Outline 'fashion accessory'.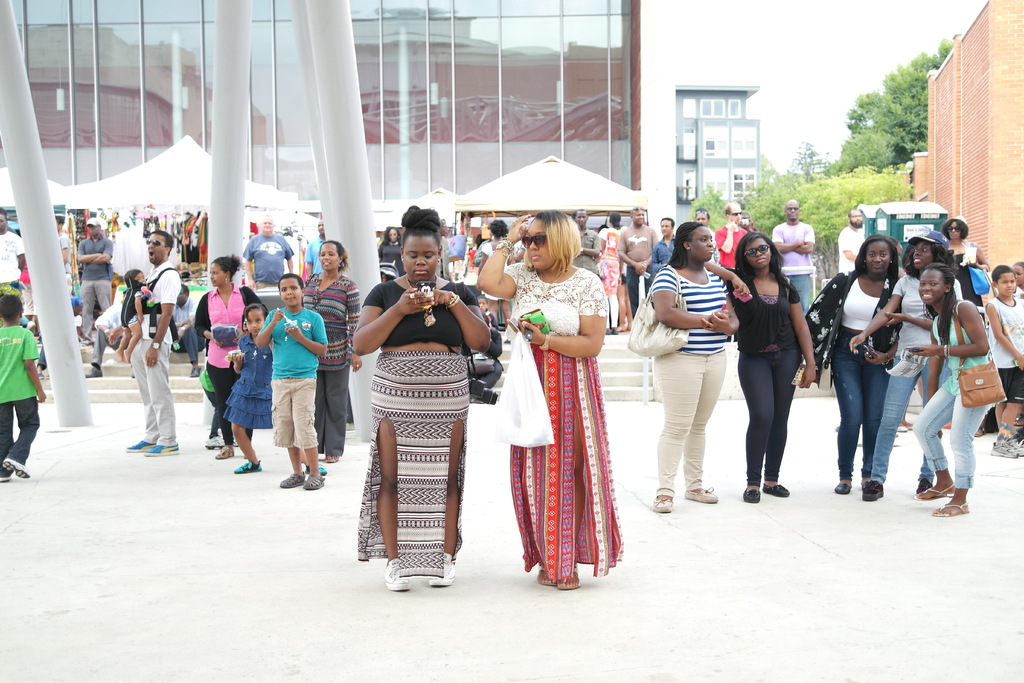
Outline: select_region(145, 238, 166, 248).
